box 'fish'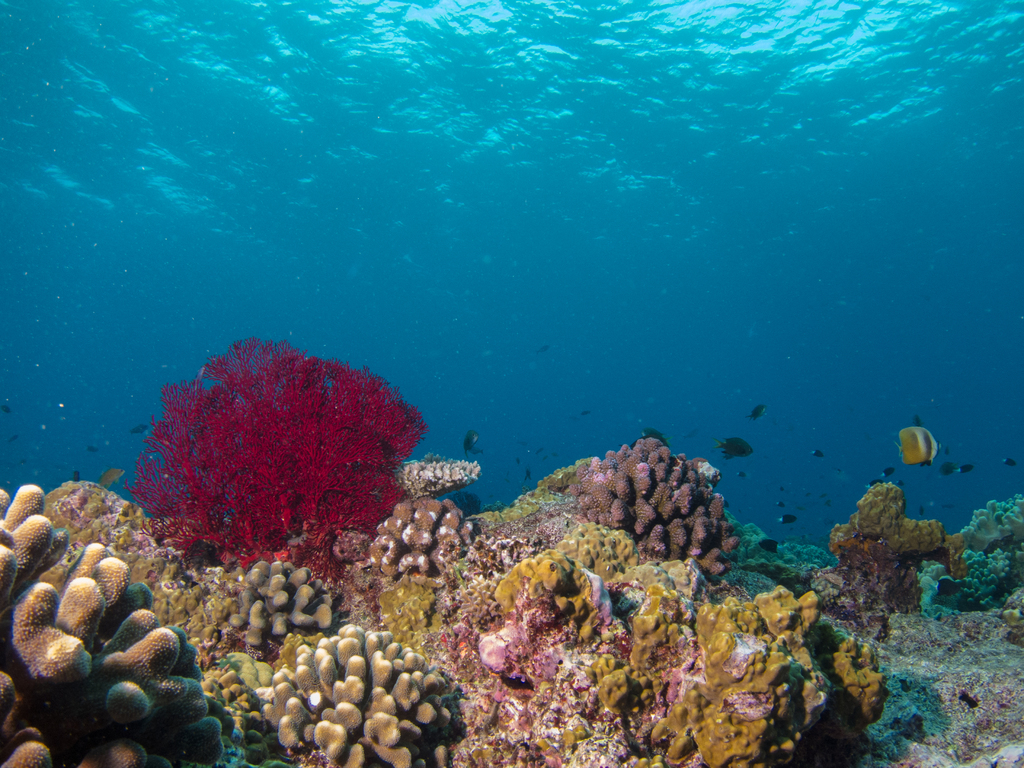
716, 434, 753, 463
